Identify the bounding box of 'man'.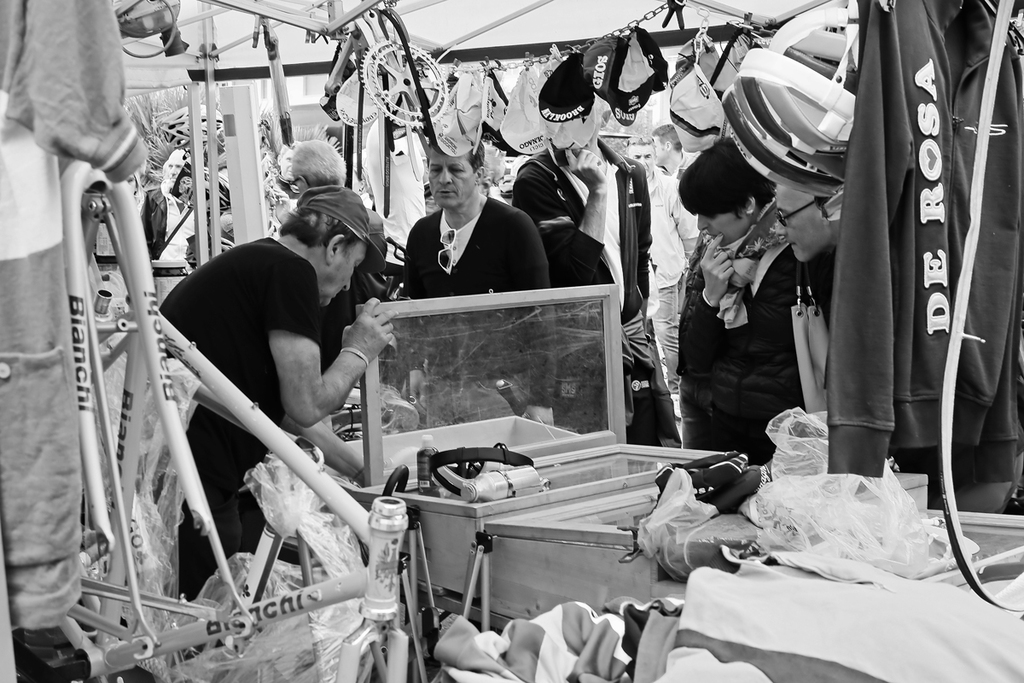
(left=140, top=148, right=196, bottom=308).
